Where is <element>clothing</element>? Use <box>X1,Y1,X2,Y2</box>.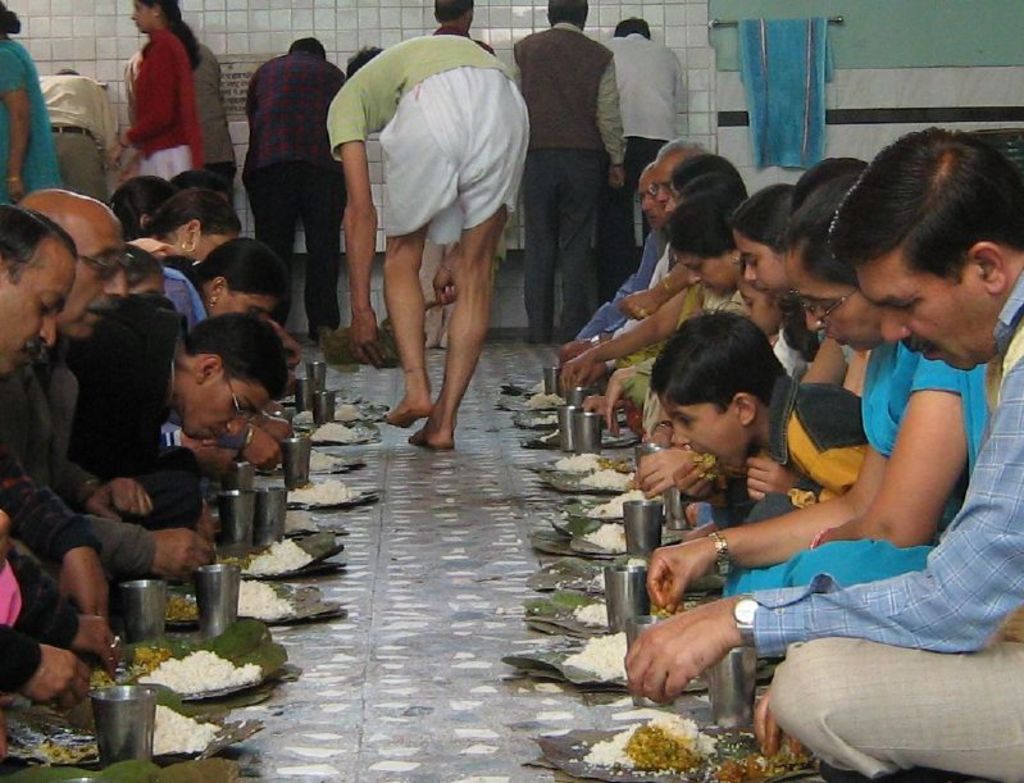
<box>508,21,631,345</box>.
